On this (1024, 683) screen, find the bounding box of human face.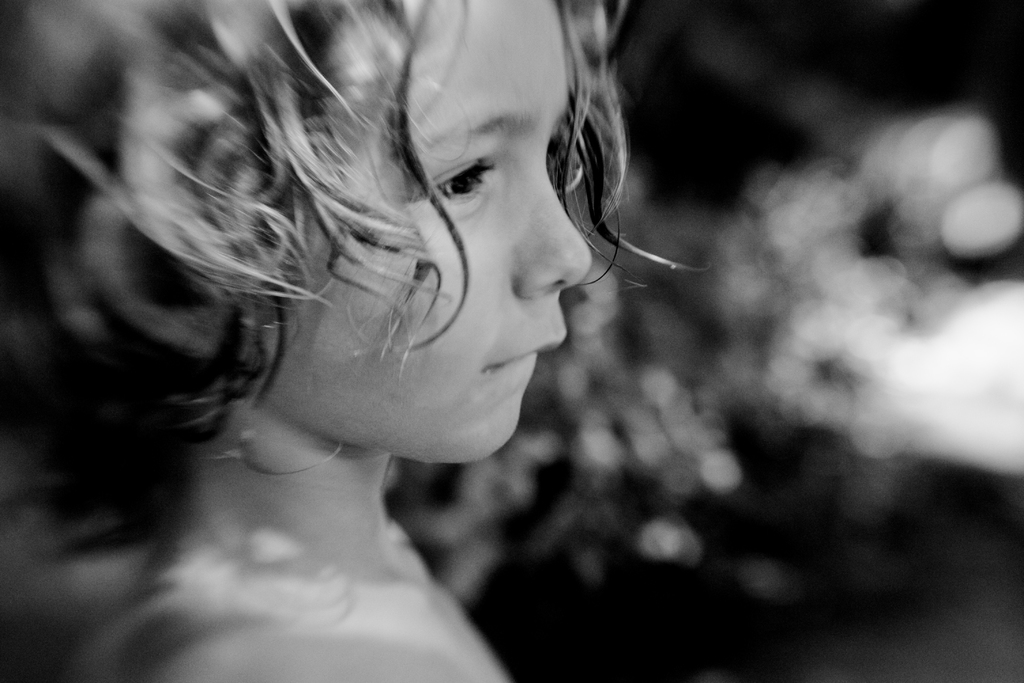
Bounding box: (left=239, top=0, right=593, bottom=468).
